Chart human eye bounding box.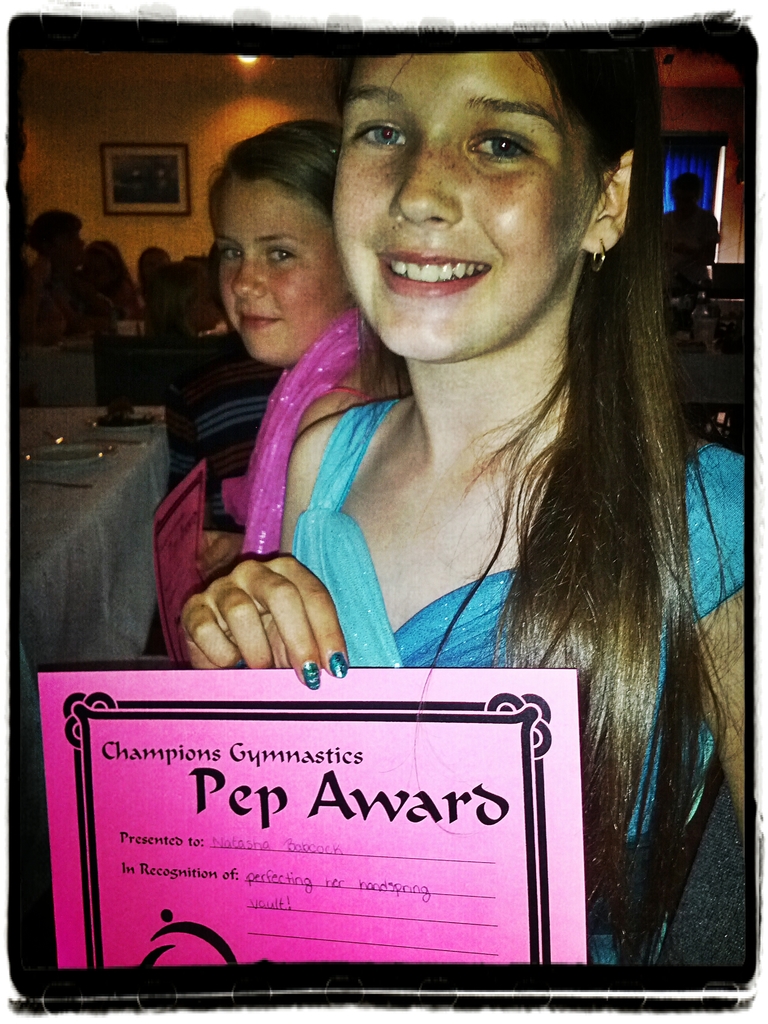
Charted: [x1=464, y1=125, x2=543, y2=177].
